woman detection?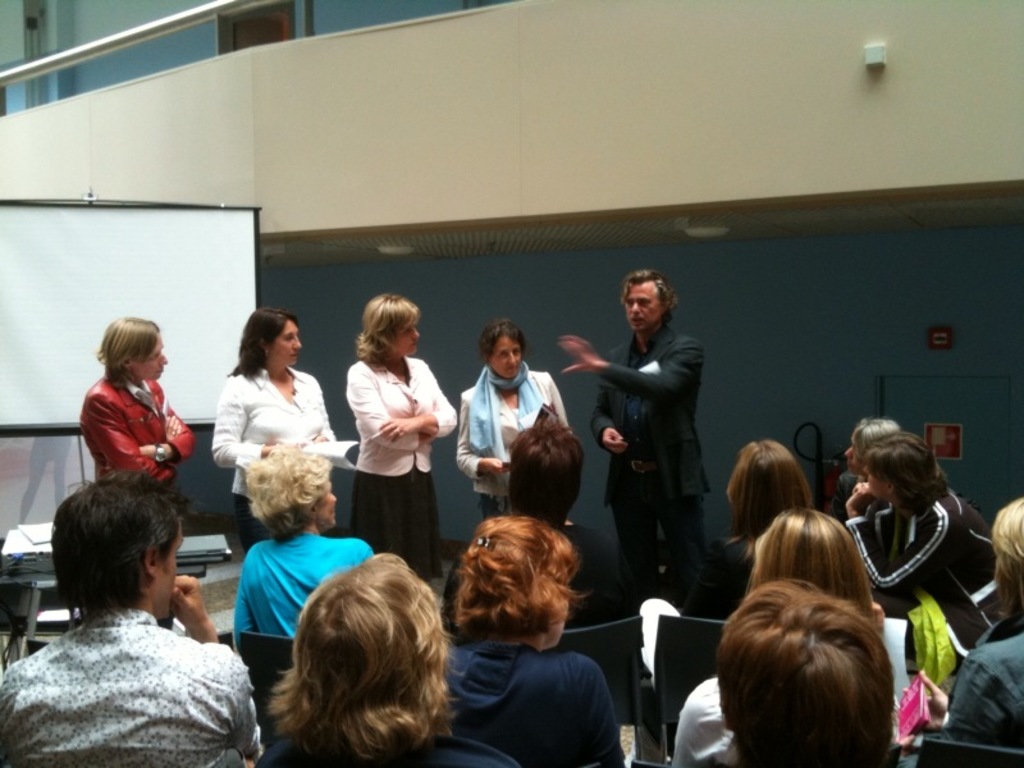
(443, 515, 628, 767)
